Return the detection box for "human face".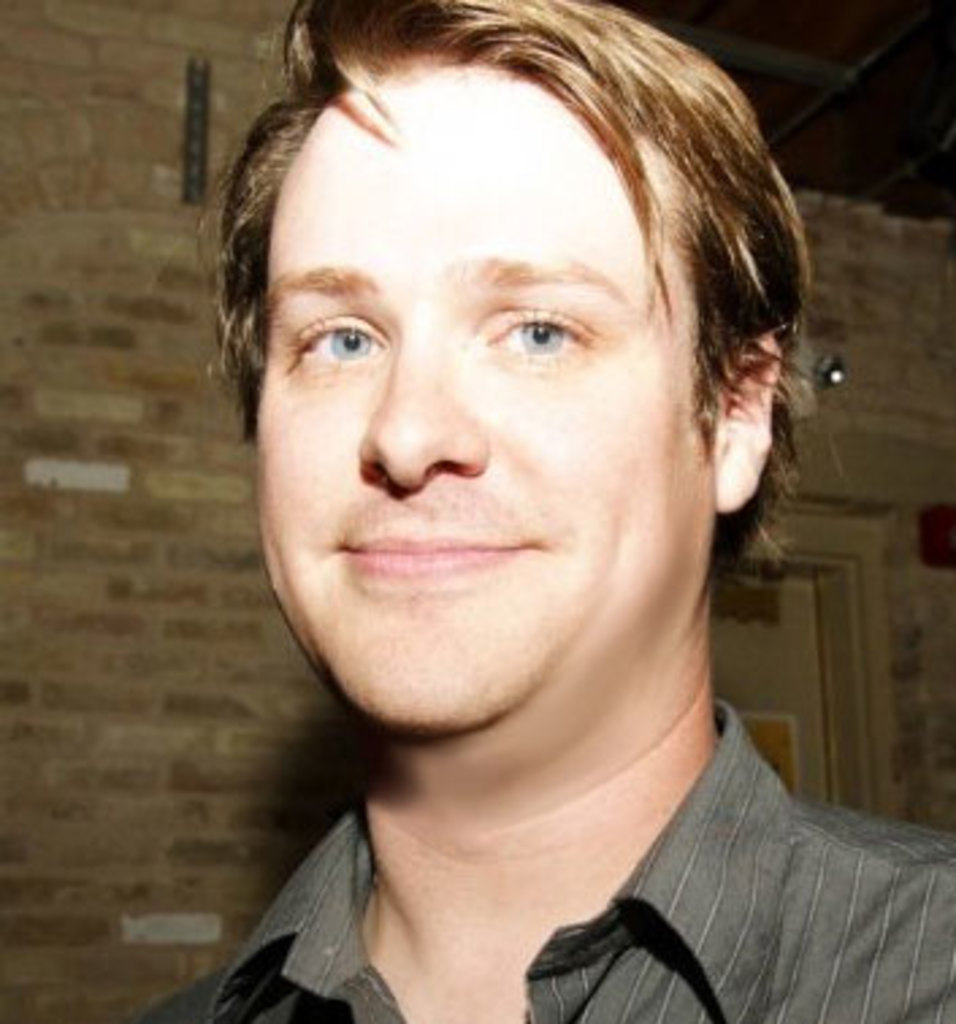
<region>230, 41, 747, 718</region>.
